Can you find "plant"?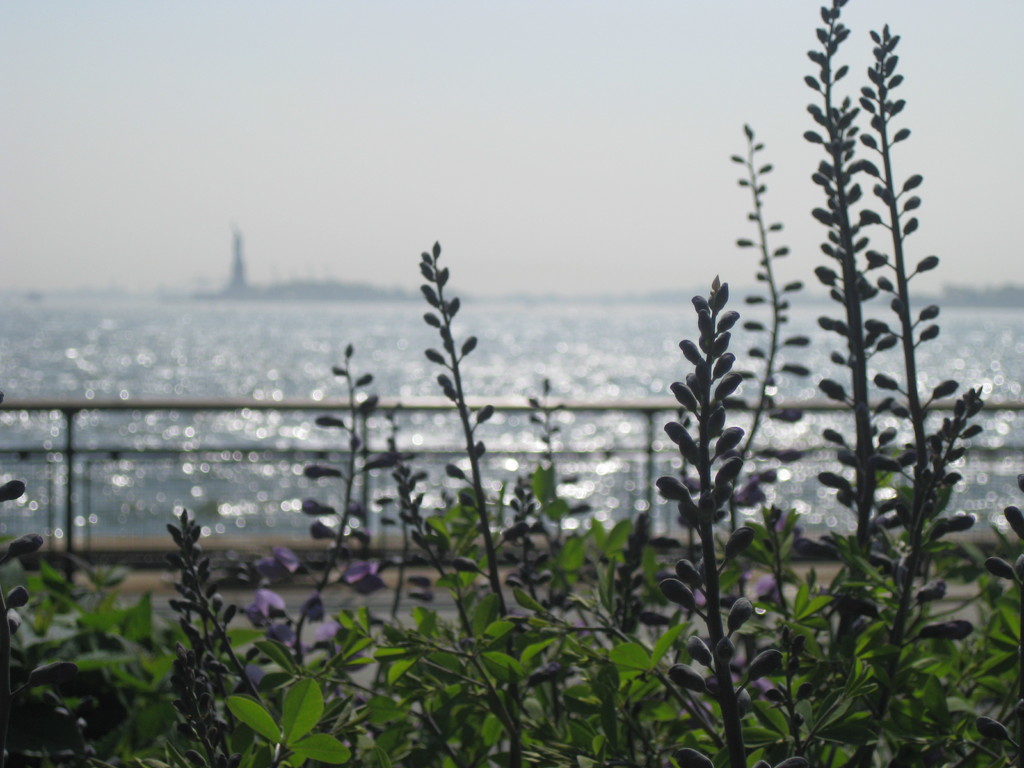
Yes, bounding box: 1,0,1023,767.
